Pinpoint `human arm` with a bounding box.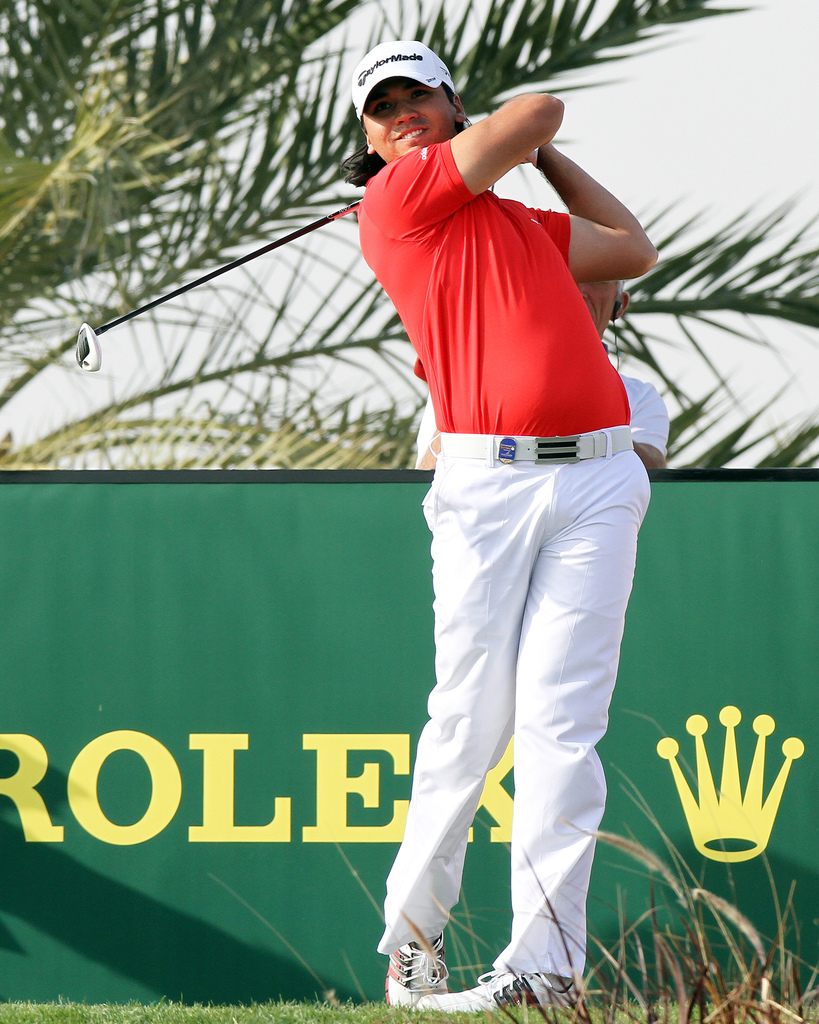
x1=520, y1=135, x2=658, y2=284.
